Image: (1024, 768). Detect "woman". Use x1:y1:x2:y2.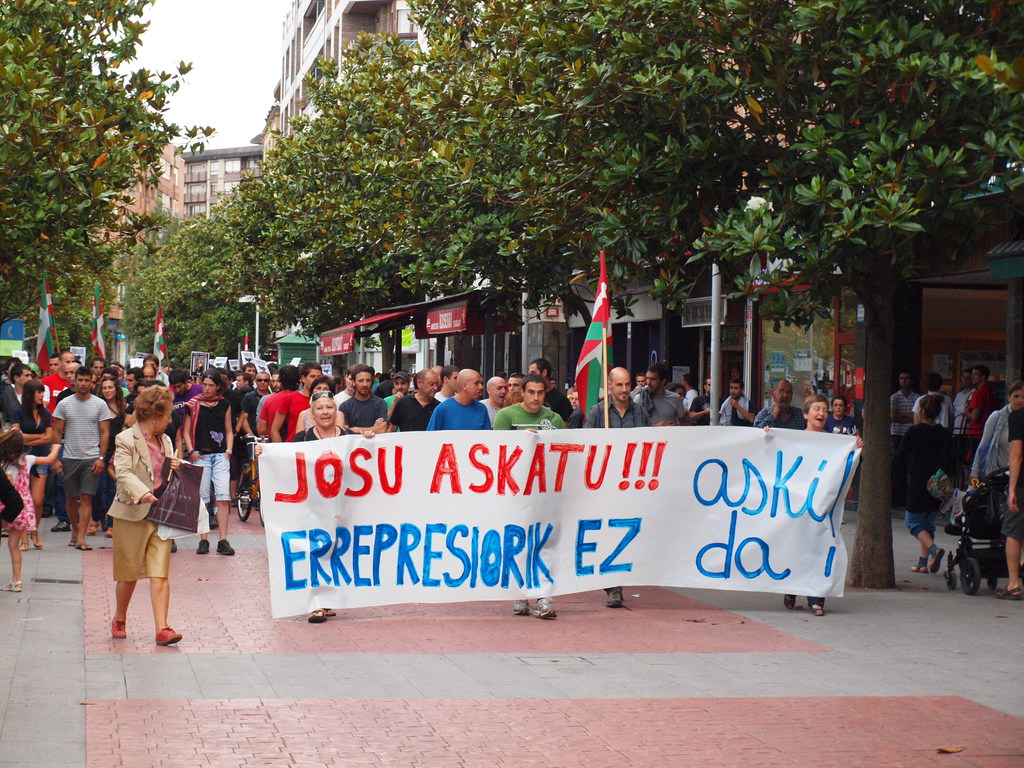
896:394:969:581.
